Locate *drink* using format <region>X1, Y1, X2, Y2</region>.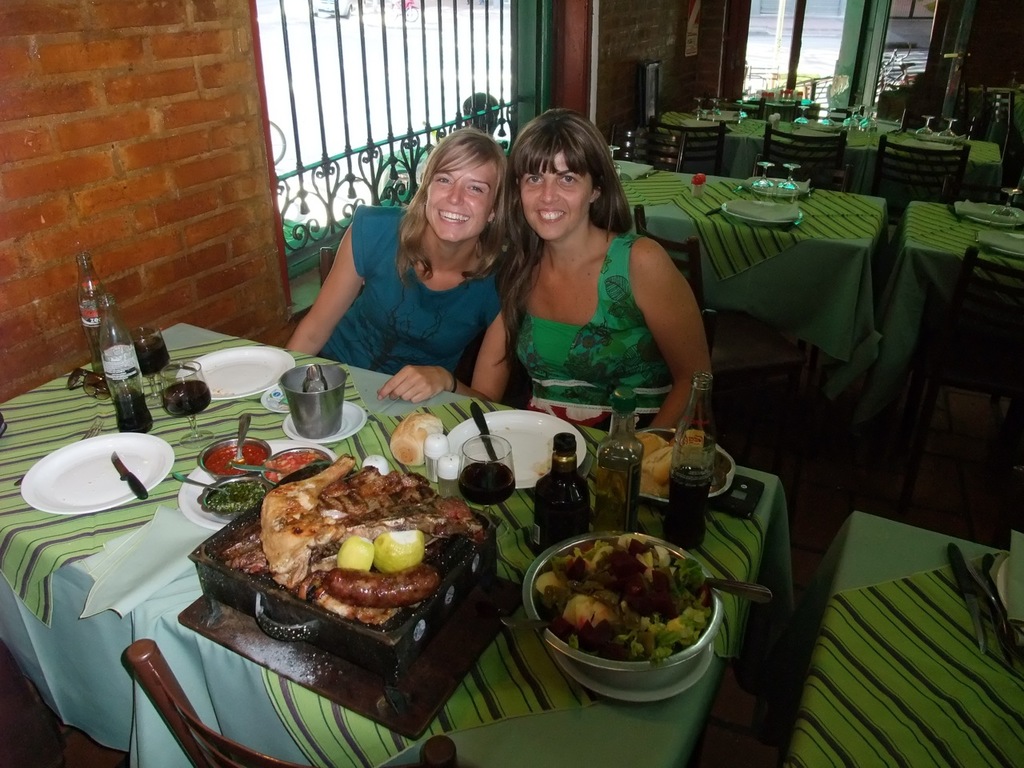
<region>455, 455, 521, 505</region>.
